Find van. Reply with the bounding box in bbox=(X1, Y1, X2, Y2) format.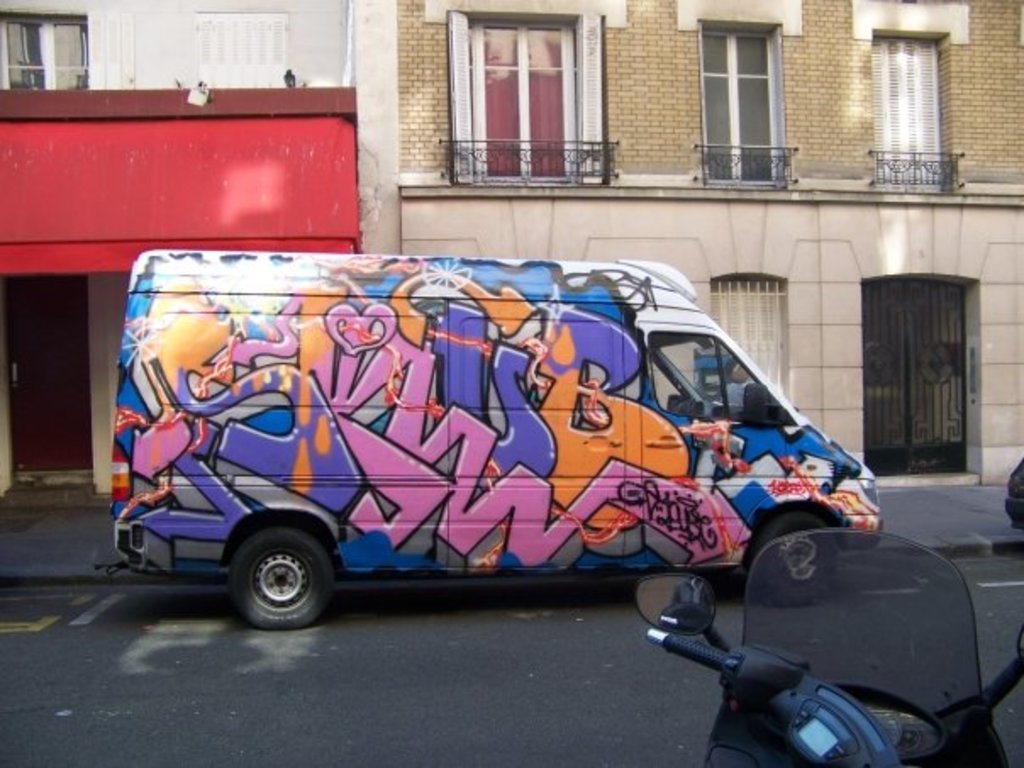
bbox=(97, 248, 883, 632).
